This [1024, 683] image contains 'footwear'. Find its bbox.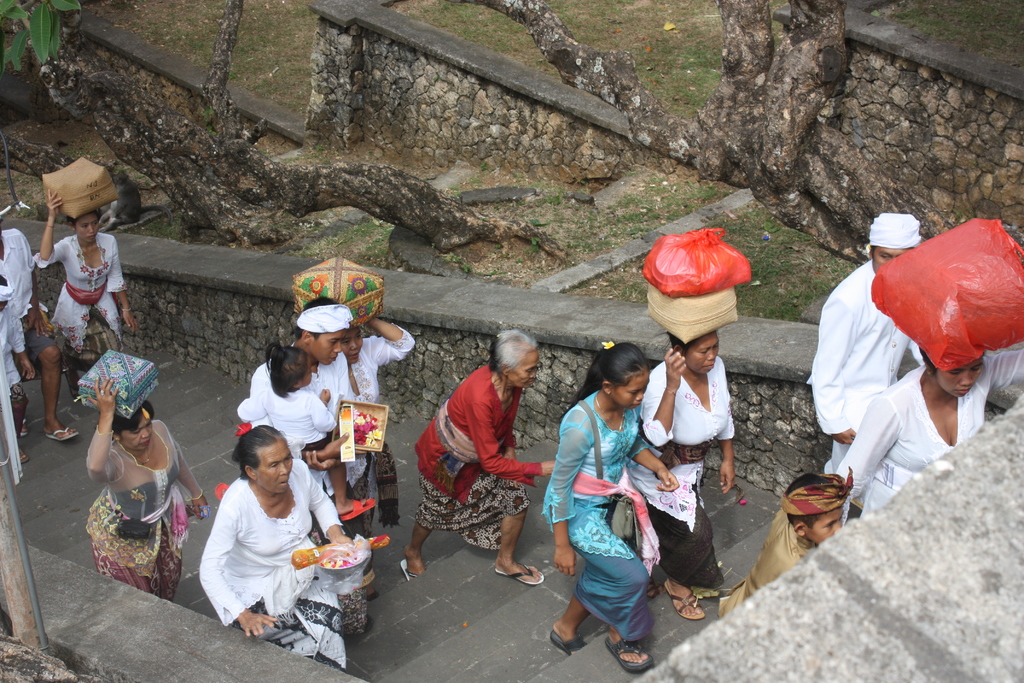
399,559,426,587.
